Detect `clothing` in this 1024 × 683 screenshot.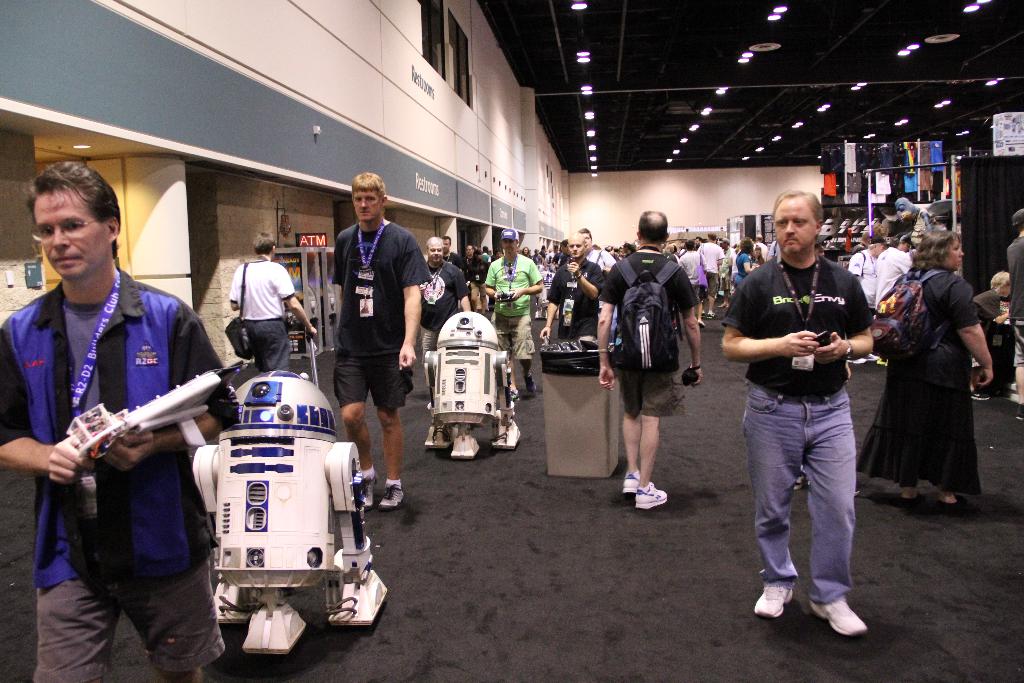
Detection: 701, 242, 724, 293.
